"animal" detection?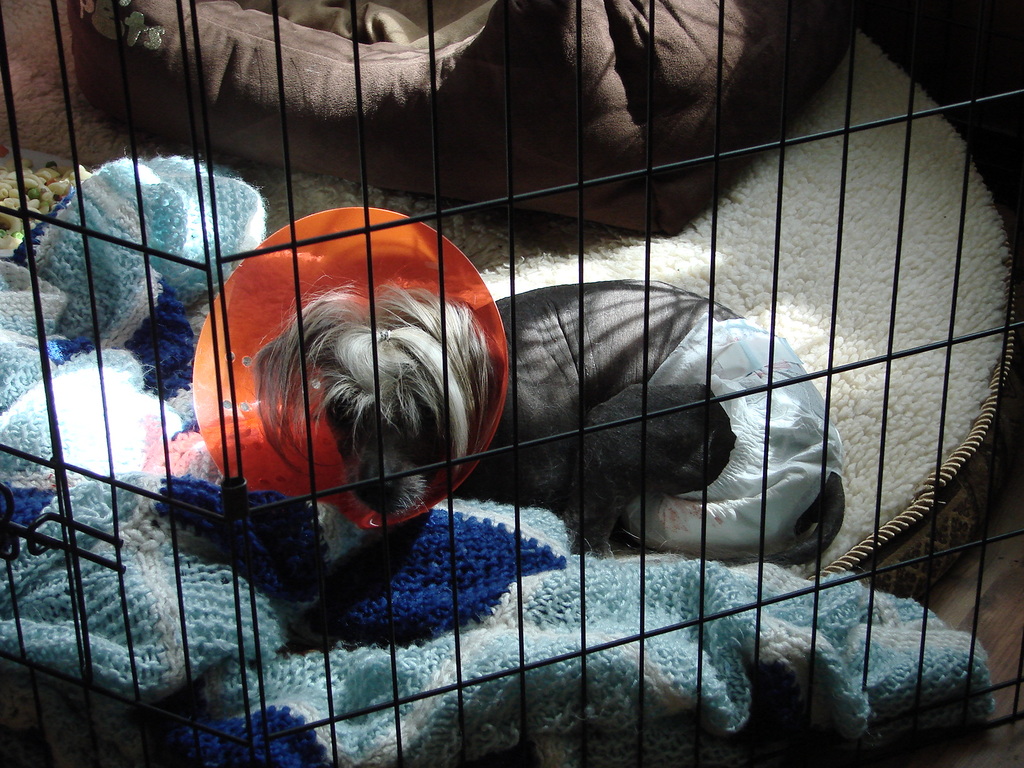
(247, 268, 840, 547)
